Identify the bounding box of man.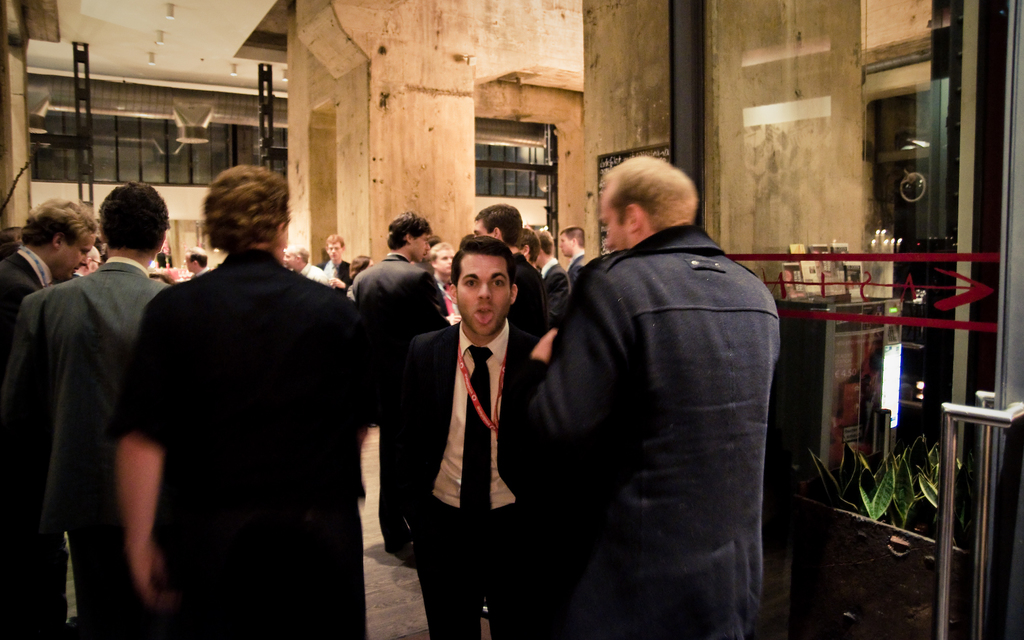
rect(511, 227, 541, 267).
